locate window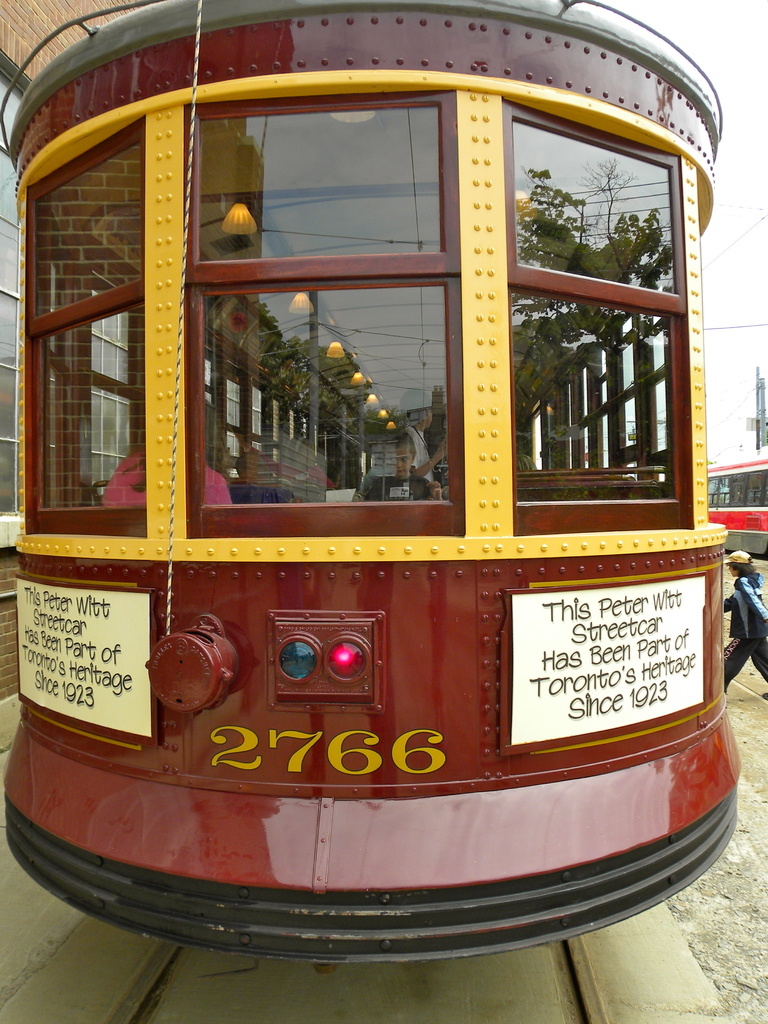
488/63/707/534
